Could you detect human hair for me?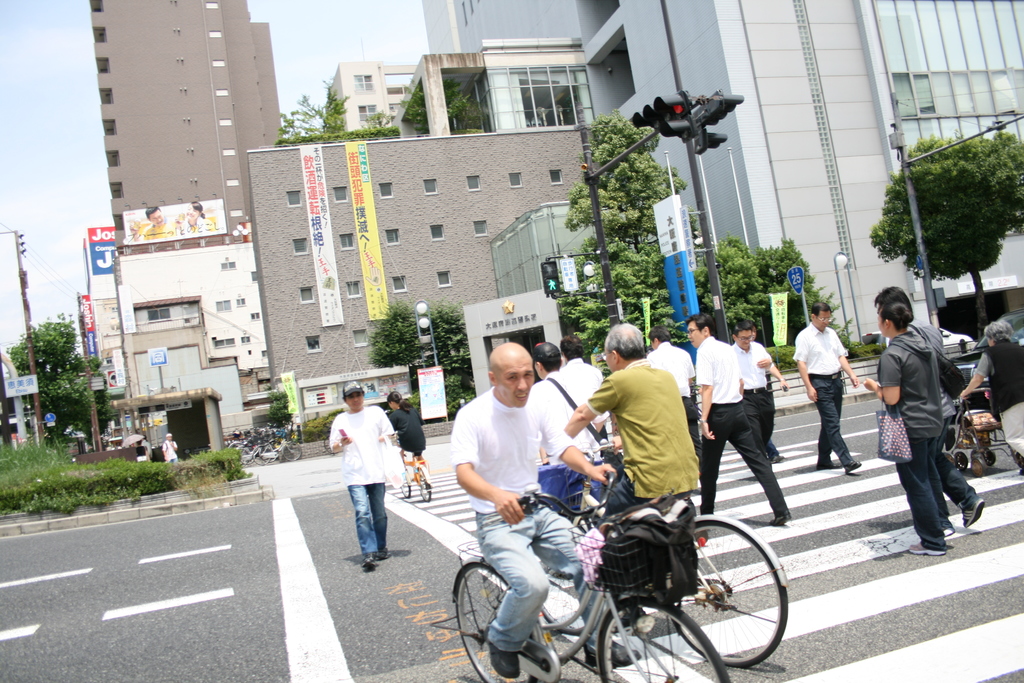
Detection result: detection(732, 320, 751, 340).
